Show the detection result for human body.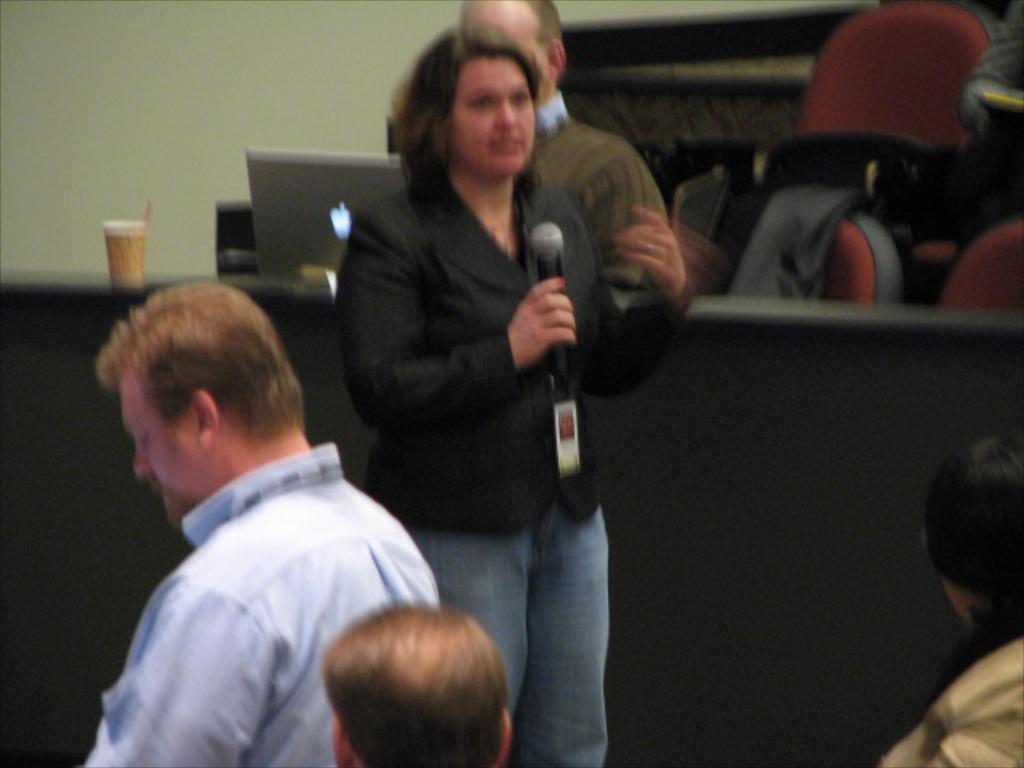
bbox=[874, 630, 1022, 766].
